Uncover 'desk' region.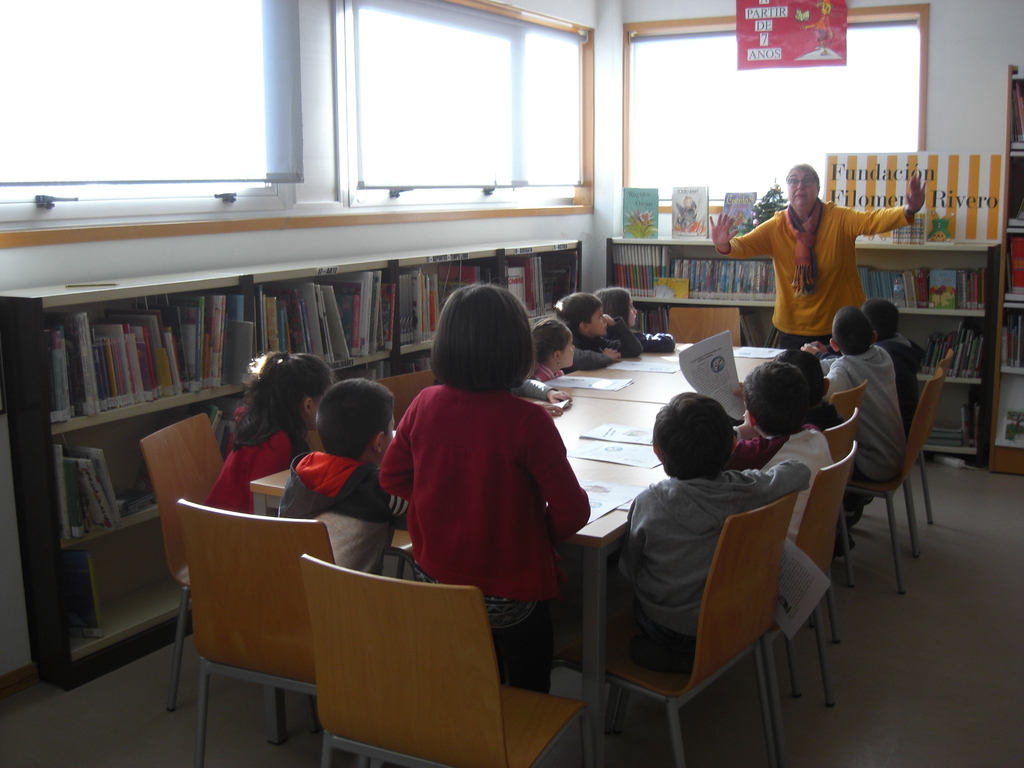
Uncovered: [259, 340, 783, 765].
